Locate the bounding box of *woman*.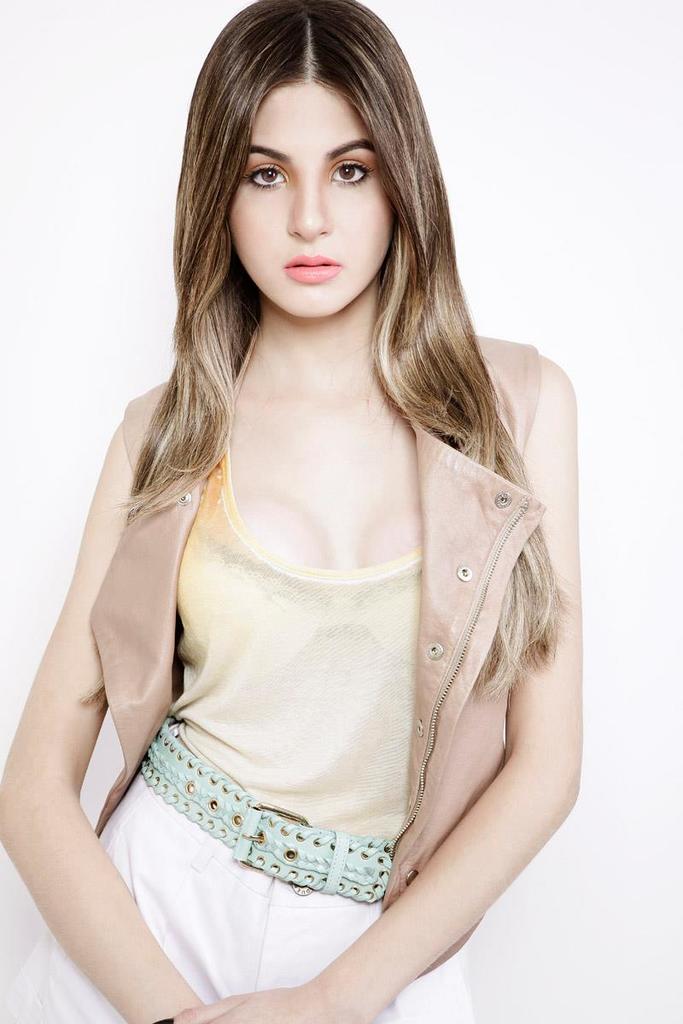
Bounding box: box(23, 20, 614, 983).
